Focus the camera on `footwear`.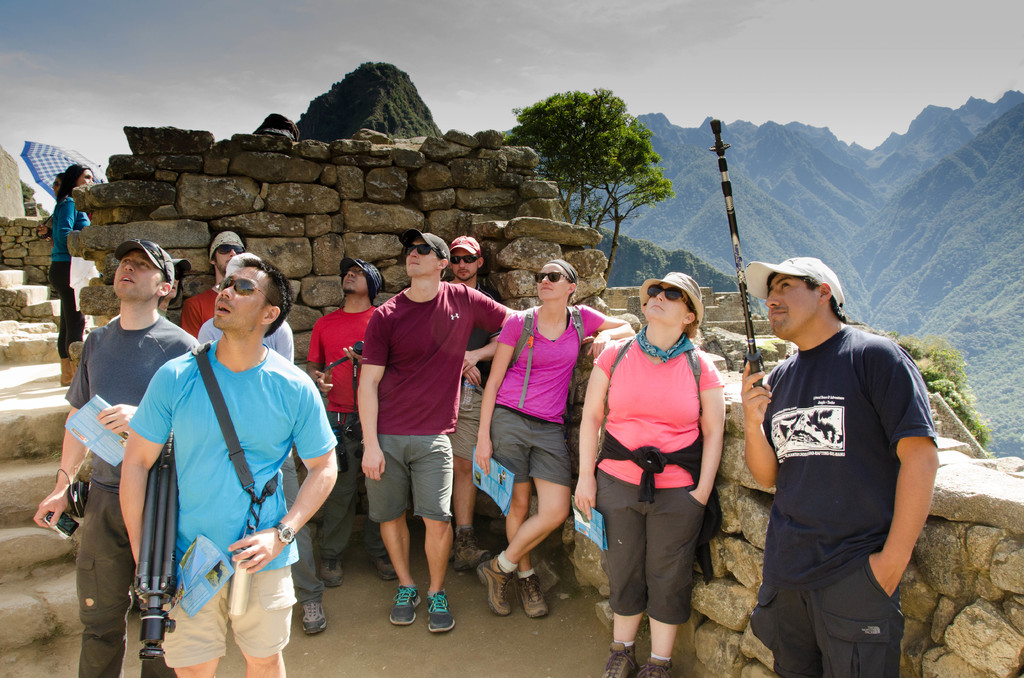
Focus region: (375,585,449,639).
